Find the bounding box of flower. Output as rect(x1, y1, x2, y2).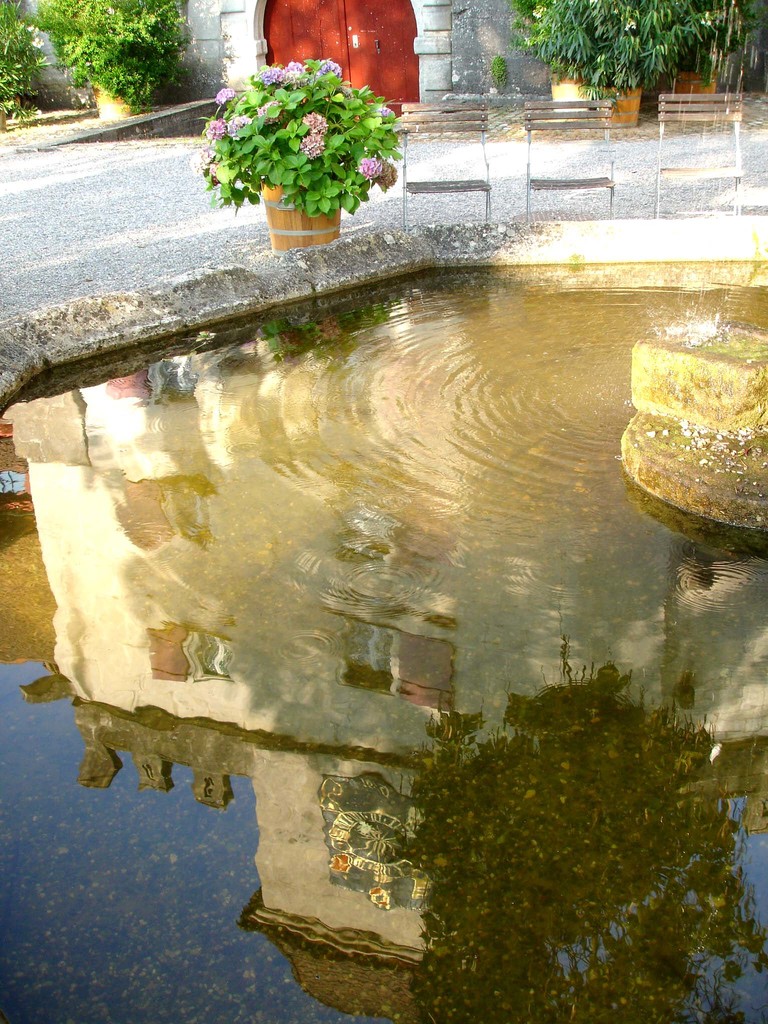
rect(216, 86, 232, 108).
